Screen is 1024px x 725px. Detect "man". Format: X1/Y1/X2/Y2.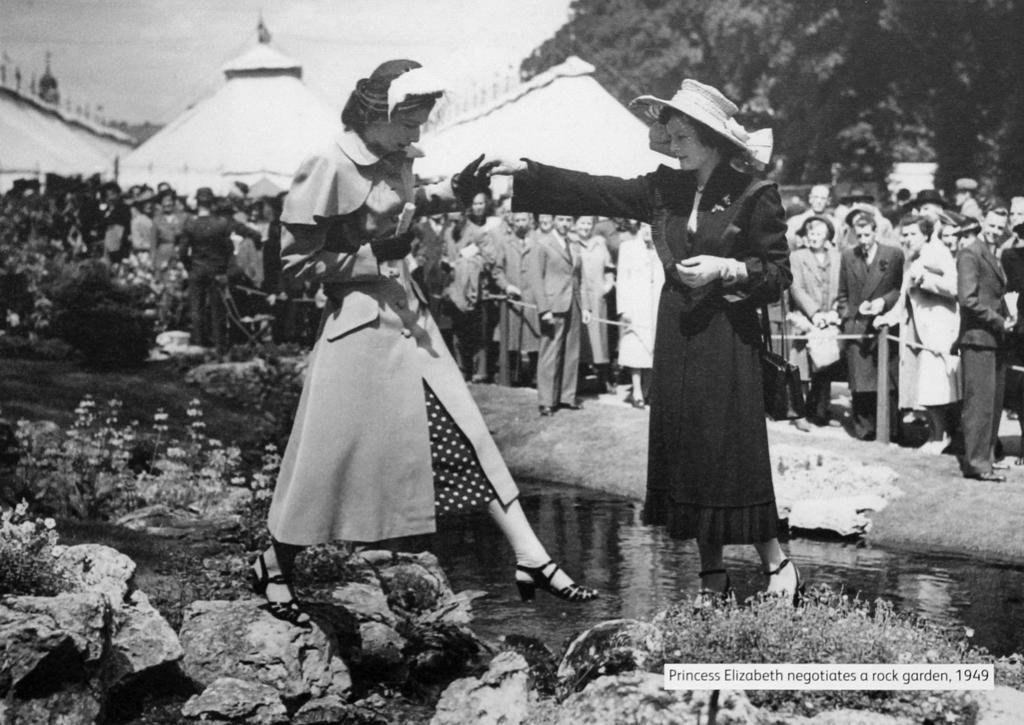
523/214/584/419.
